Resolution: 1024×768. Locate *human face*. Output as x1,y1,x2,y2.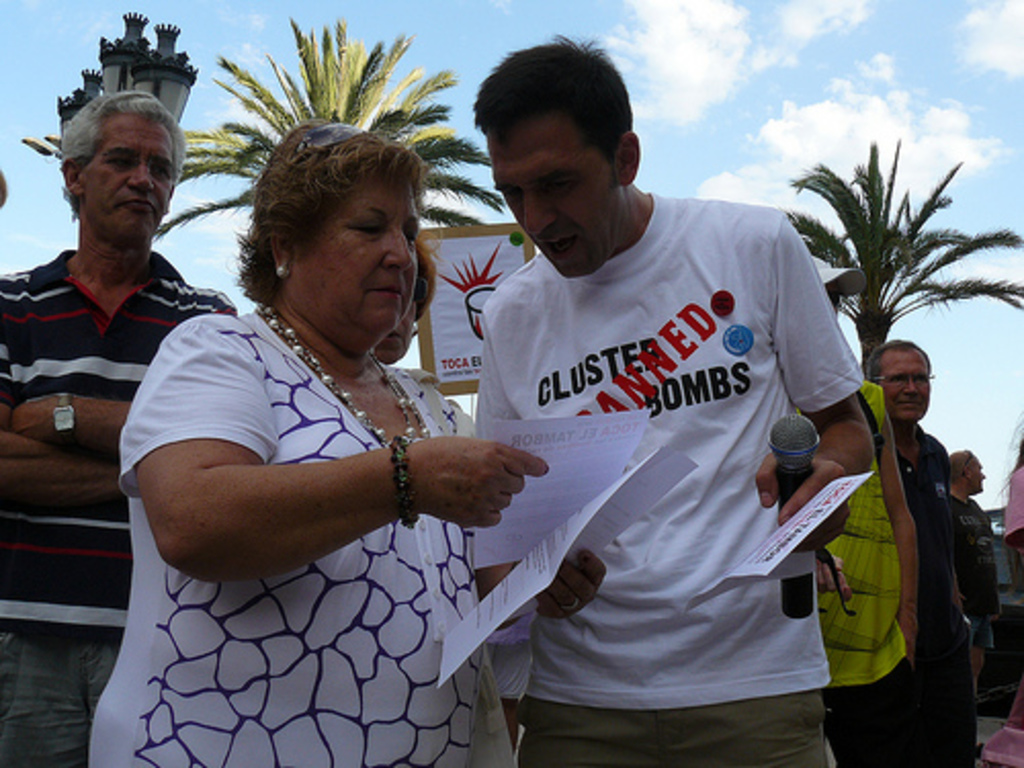
492,121,625,270.
